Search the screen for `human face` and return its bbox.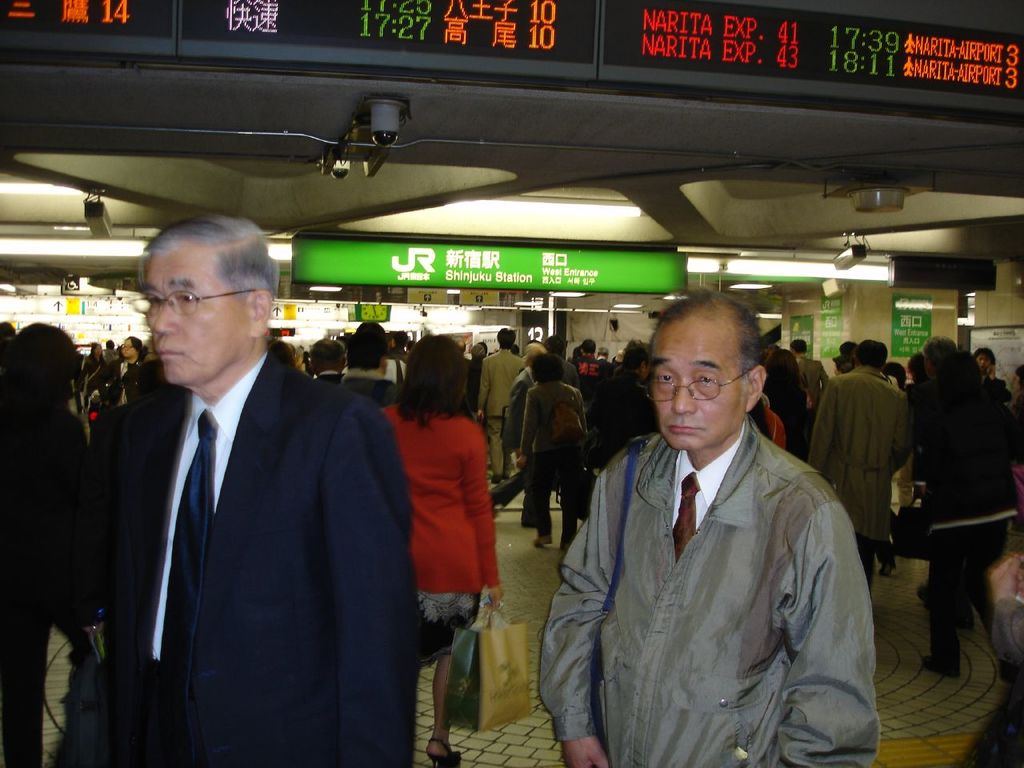
Found: [left=145, top=250, right=247, bottom=386].
